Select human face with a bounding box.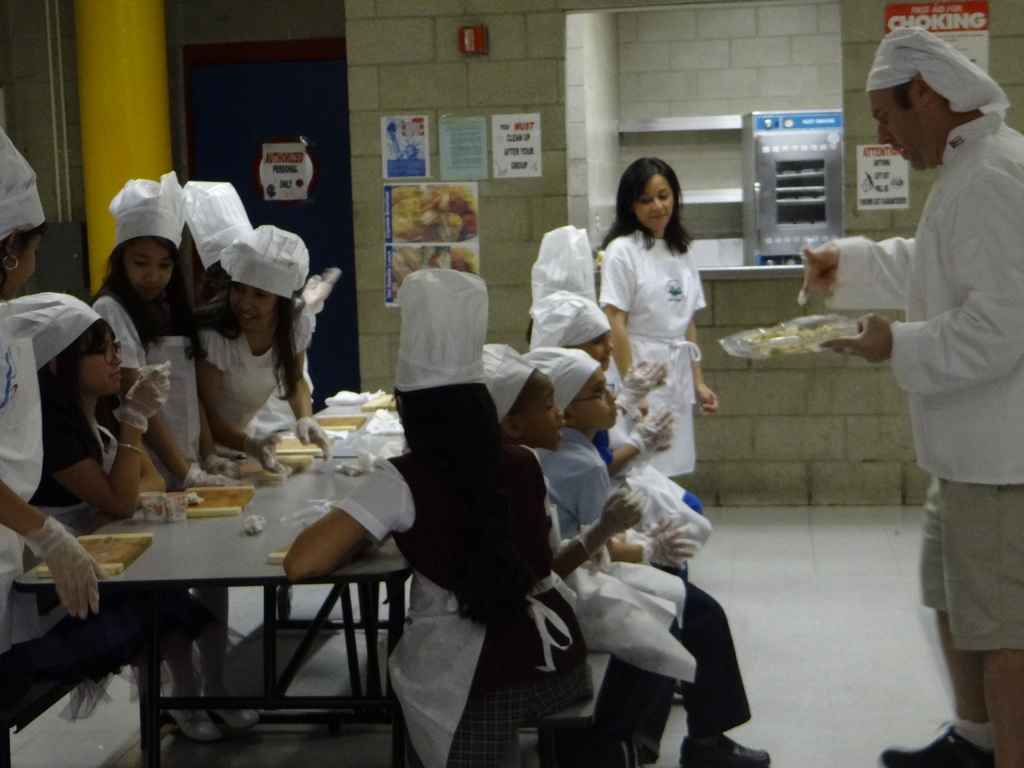
box=[632, 173, 672, 232].
